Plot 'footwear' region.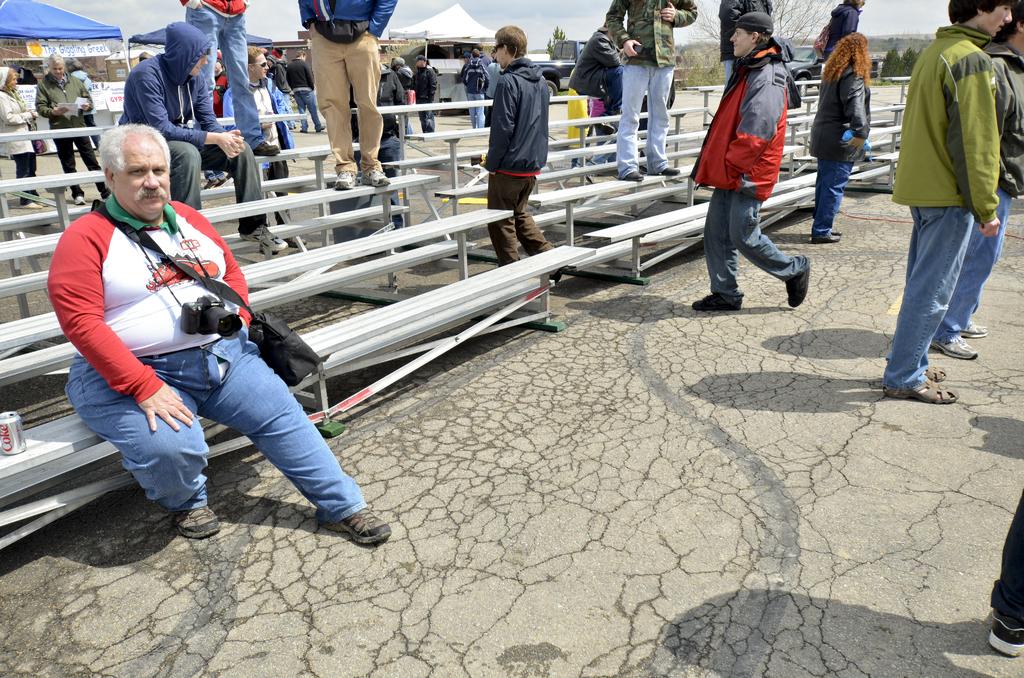
Plotted at <bbox>810, 231, 836, 244</bbox>.
